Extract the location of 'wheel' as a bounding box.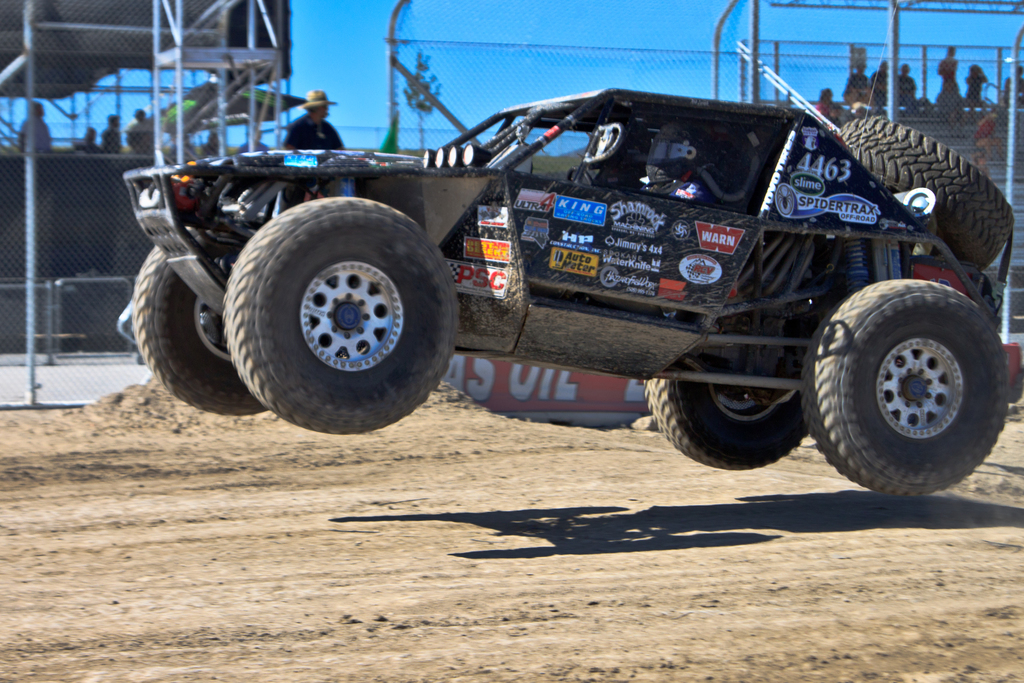
select_region(804, 283, 1014, 499).
